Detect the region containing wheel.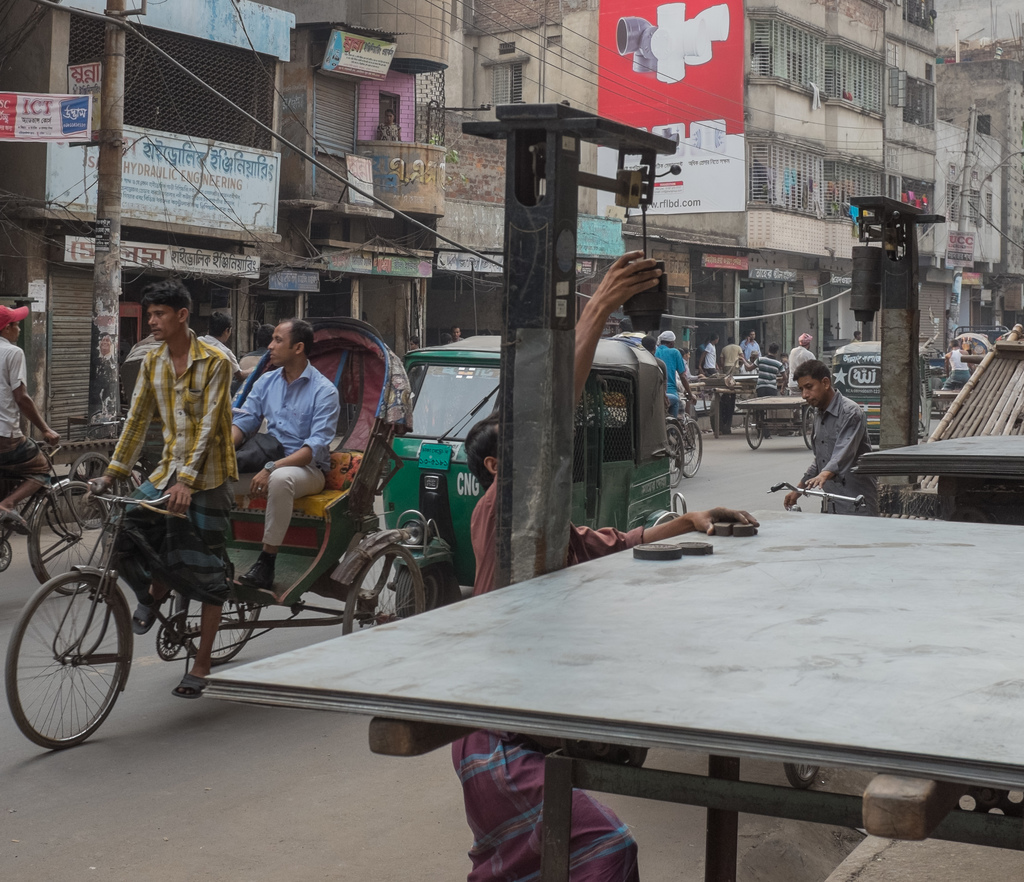
[x1=803, y1=403, x2=817, y2=450].
